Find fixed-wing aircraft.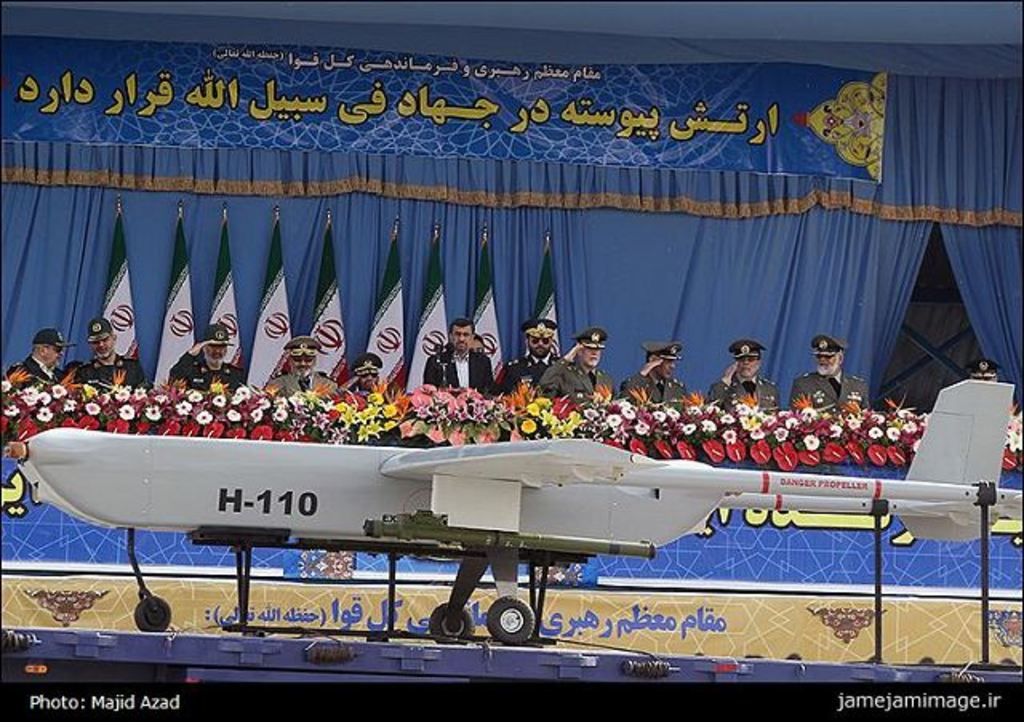
pyautogui.locateOnScreen(3, 376, 1022, 648).
